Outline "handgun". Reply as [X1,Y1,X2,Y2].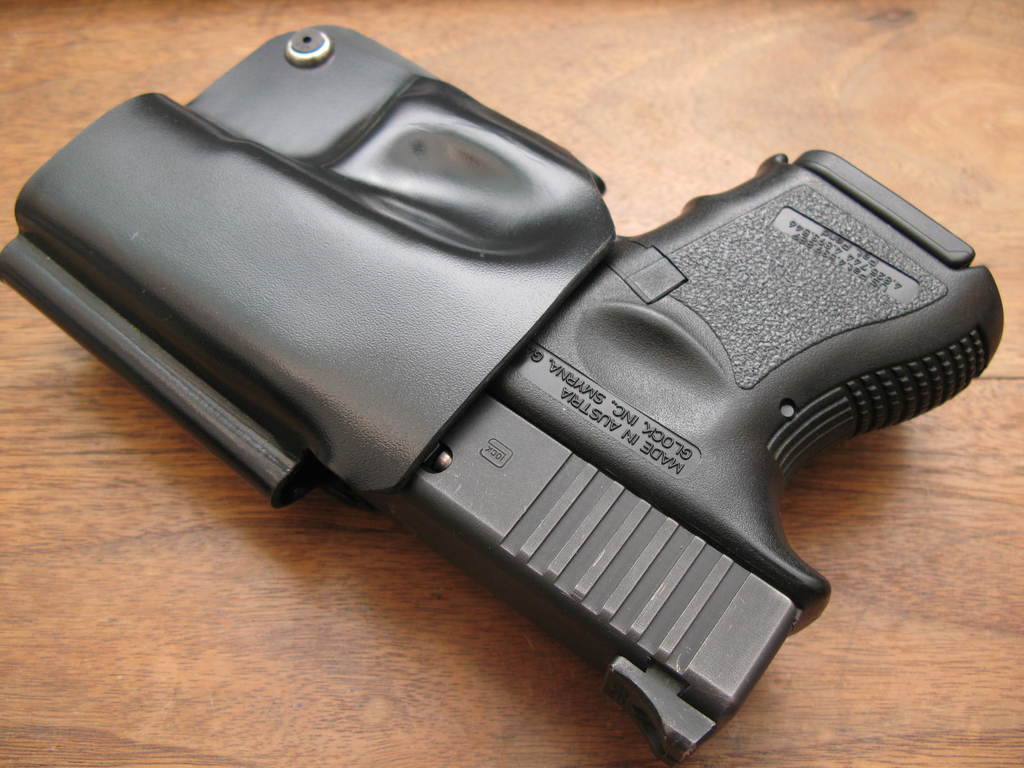
[0,88,1004,764].
